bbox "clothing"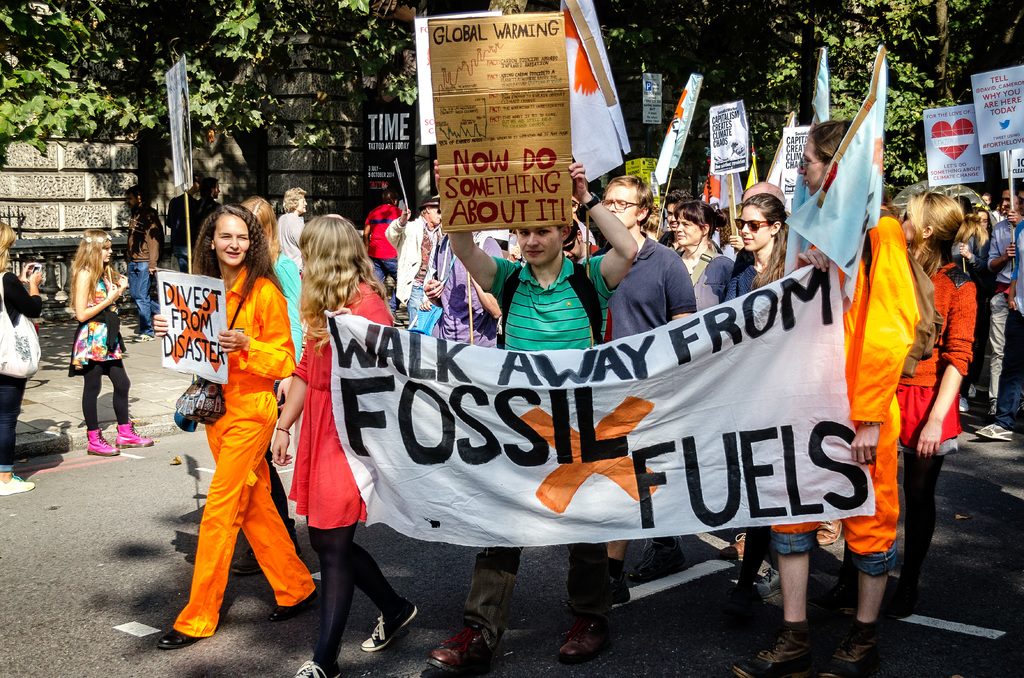
989/206/1022/405
